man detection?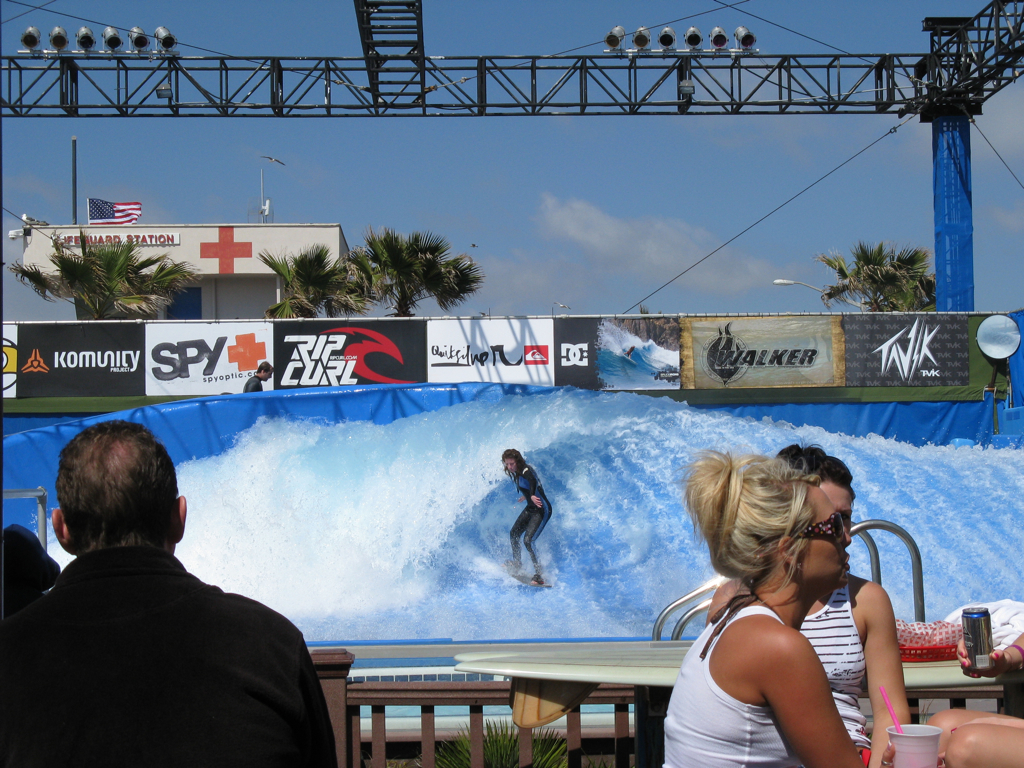
BBox(8, 422, 343, 761)
